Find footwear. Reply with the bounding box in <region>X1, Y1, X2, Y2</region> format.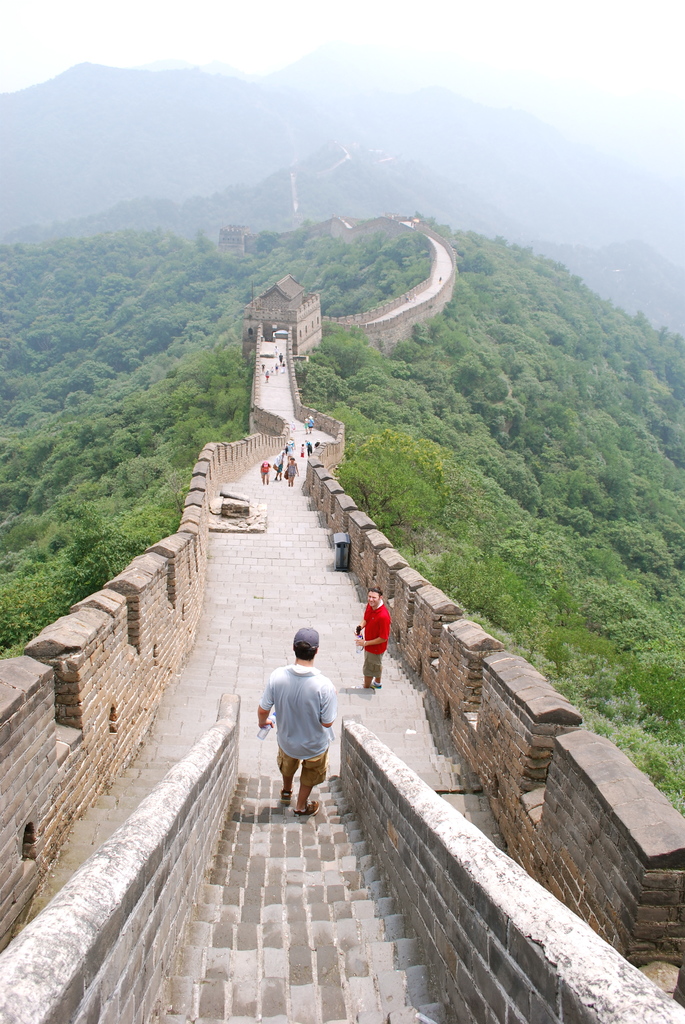
<region>370, 679, 382, 686</region>.
